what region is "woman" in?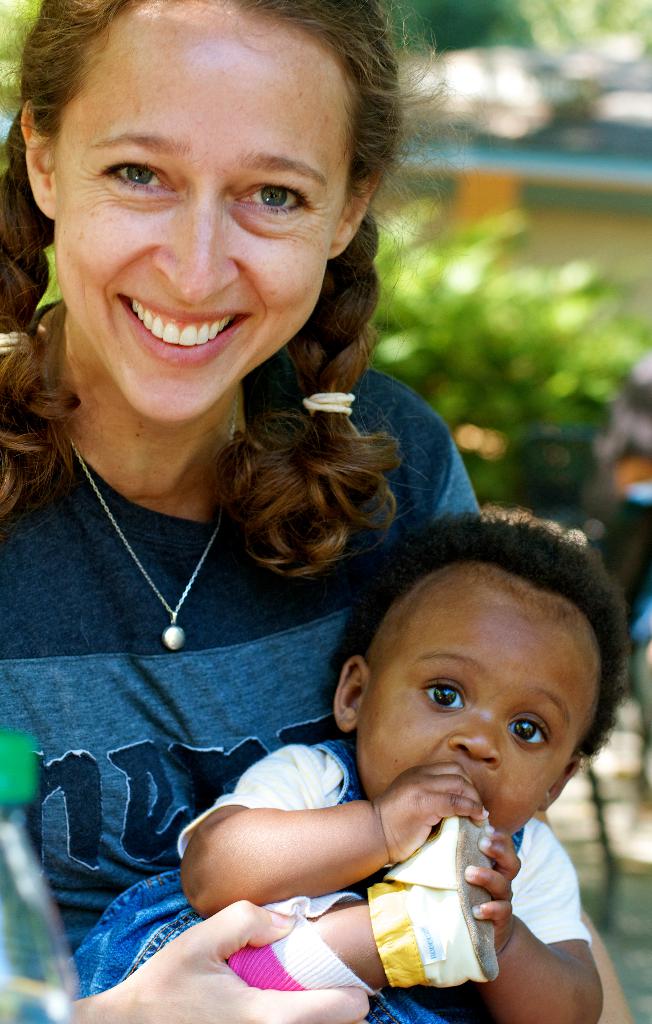
left=0, top=22, right=546, bottom=968.
